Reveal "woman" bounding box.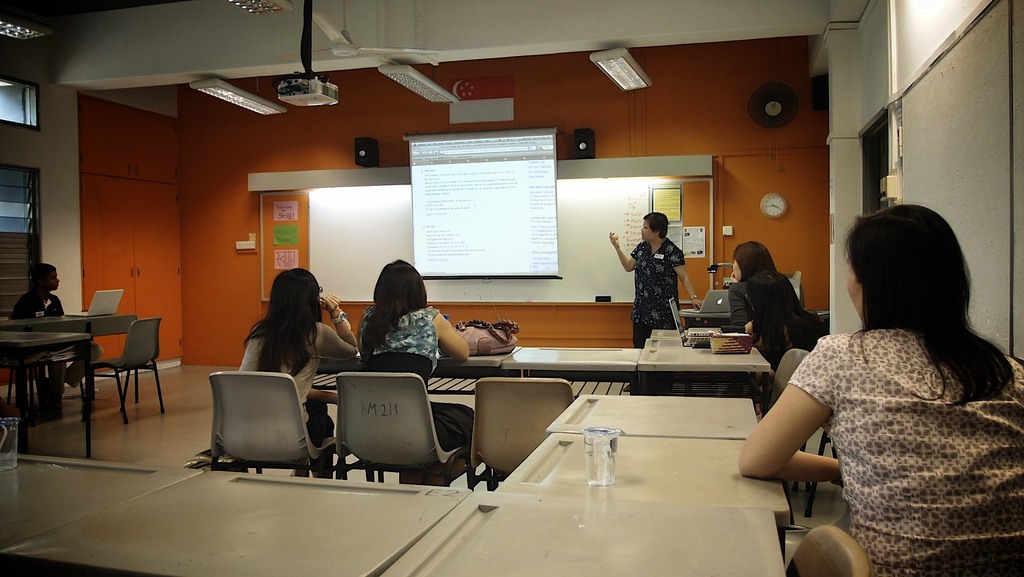
Revealed: bbox(739, 269, 831, 410).
